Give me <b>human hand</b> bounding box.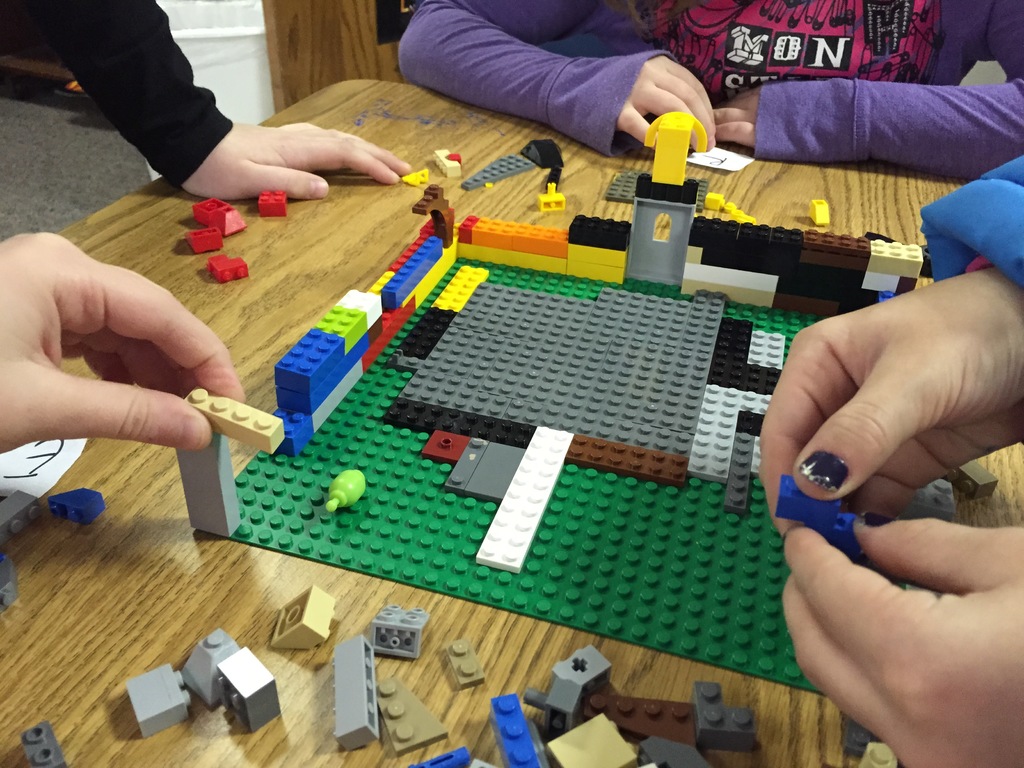
box=[184, 121, 412, 202].
